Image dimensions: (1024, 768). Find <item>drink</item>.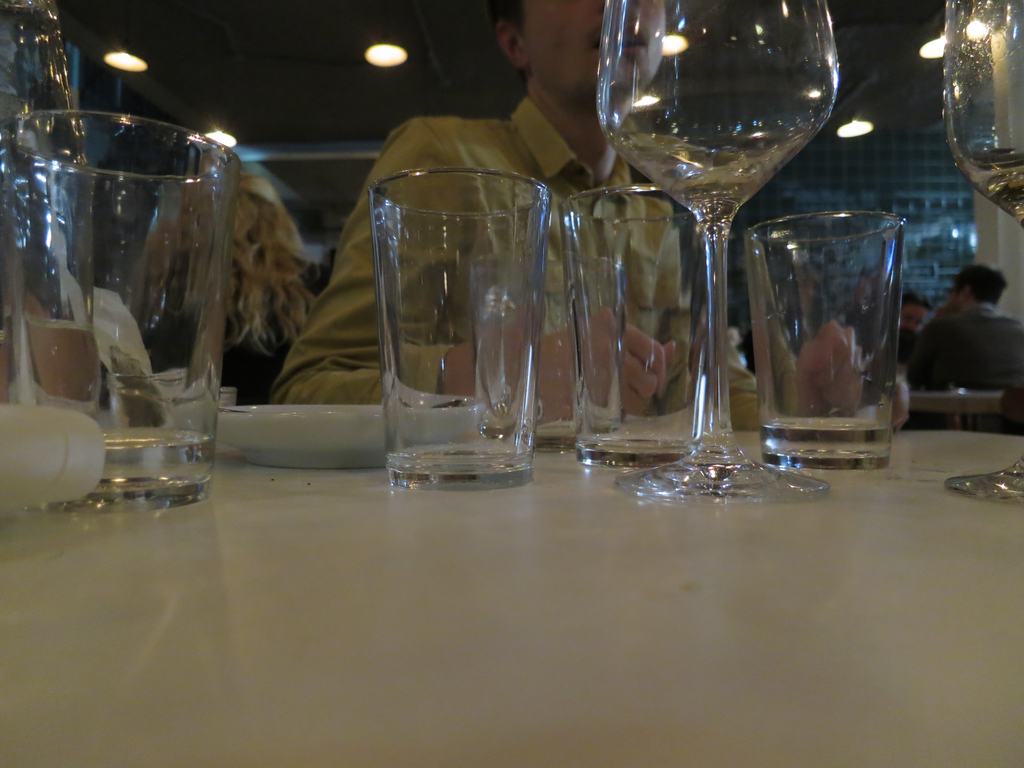
[13,90,272,509].
